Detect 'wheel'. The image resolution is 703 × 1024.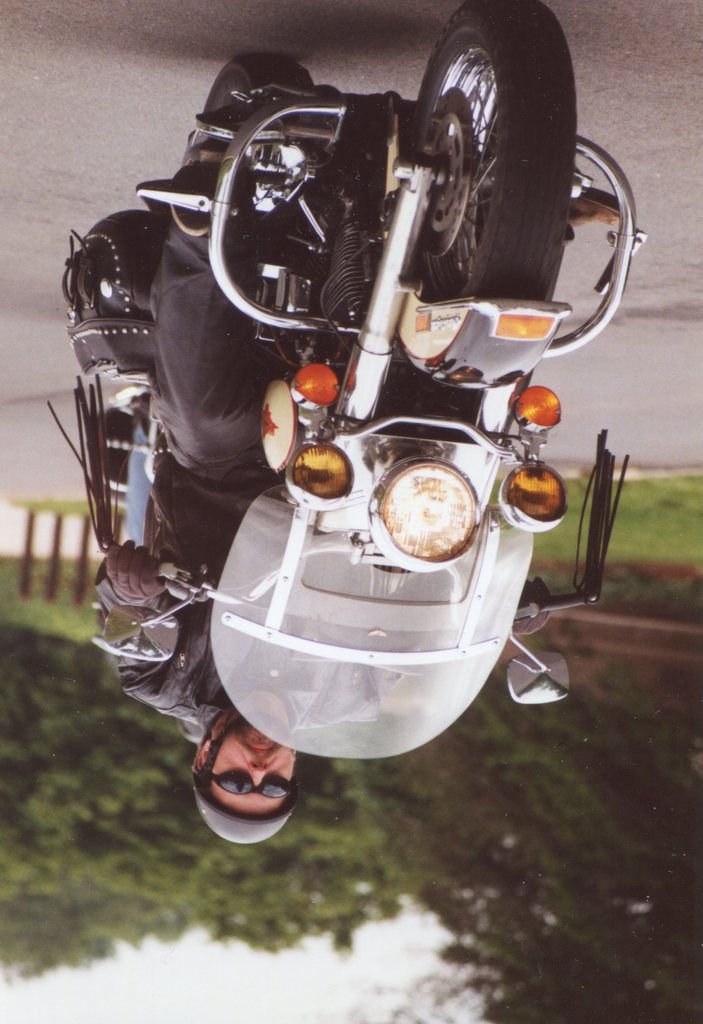
[x1=409, y1=14, x2=572, y2=278].
